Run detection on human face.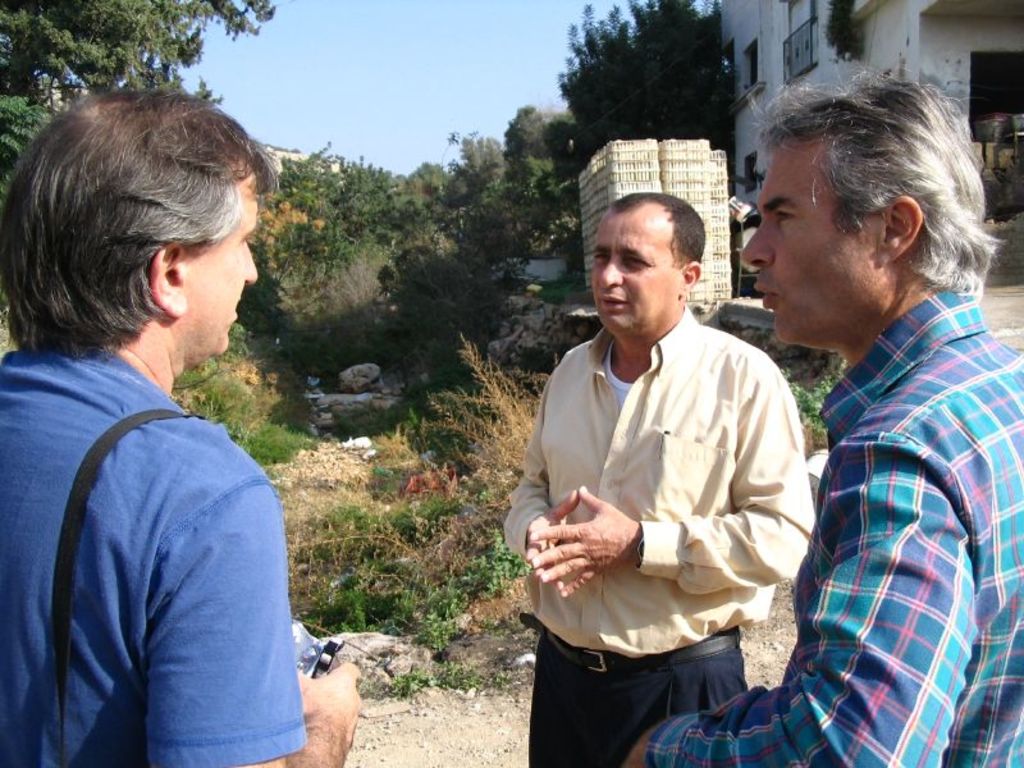
Result: [591, 210, 685, 335].
